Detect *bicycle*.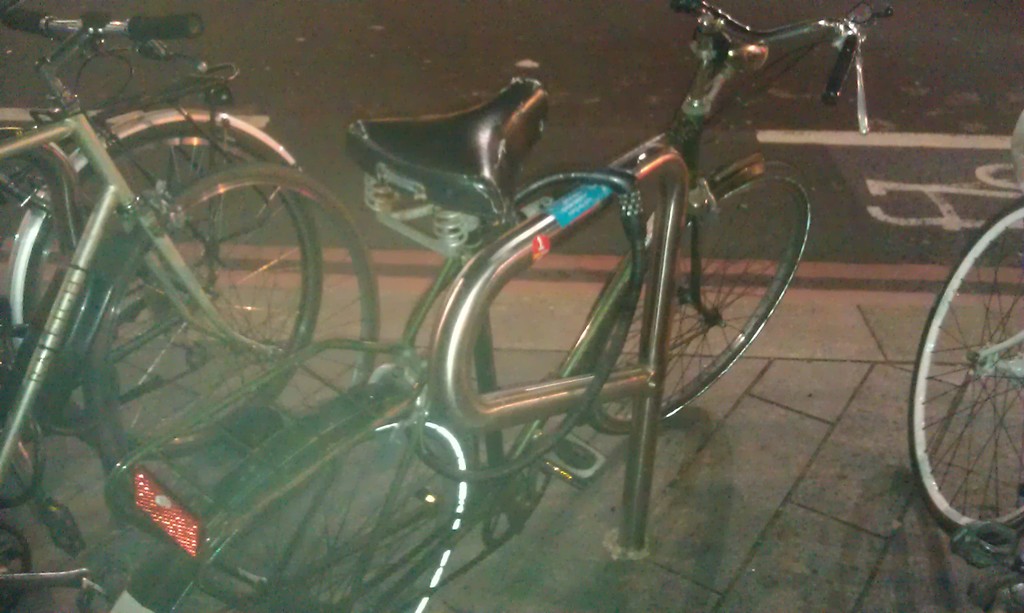
Detected at x1=0, y1=0, x2=383, y2=612.
